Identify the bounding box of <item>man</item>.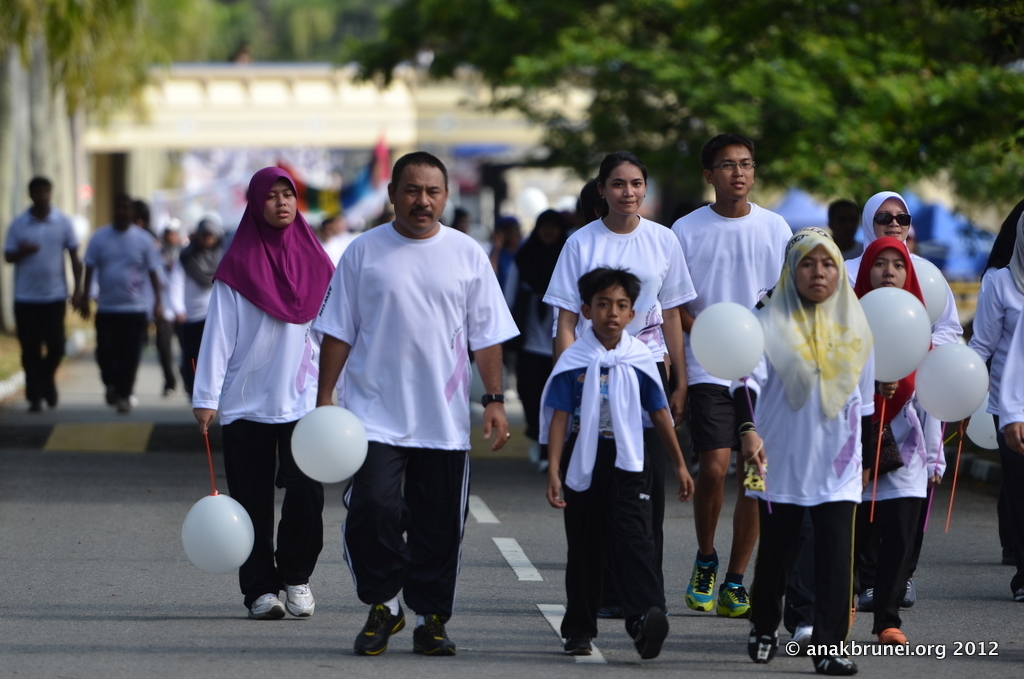
[0,174,82,411].
